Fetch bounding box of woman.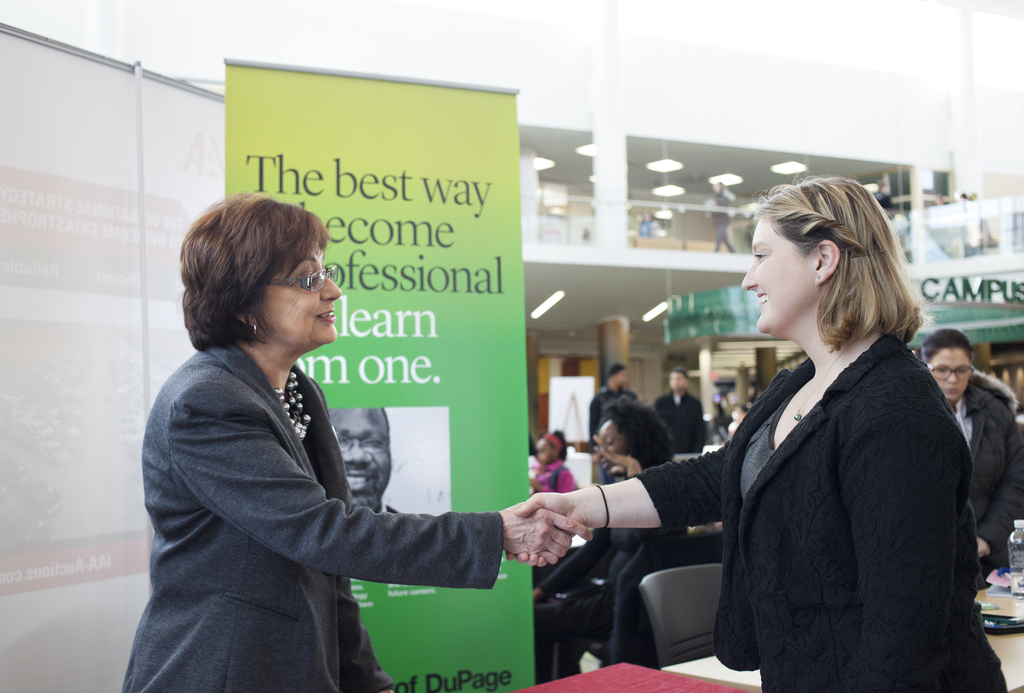
Bbox: rect(918, 330, 1023, 582).
